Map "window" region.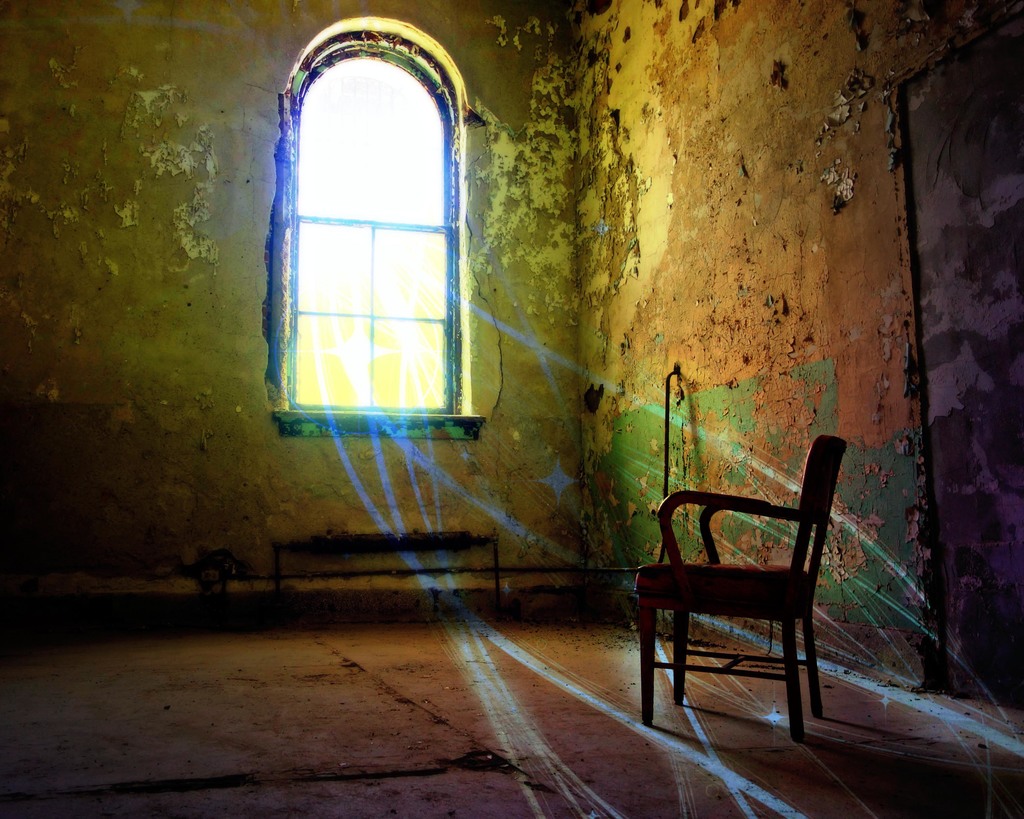
Mapped to 270:10:498:457.
